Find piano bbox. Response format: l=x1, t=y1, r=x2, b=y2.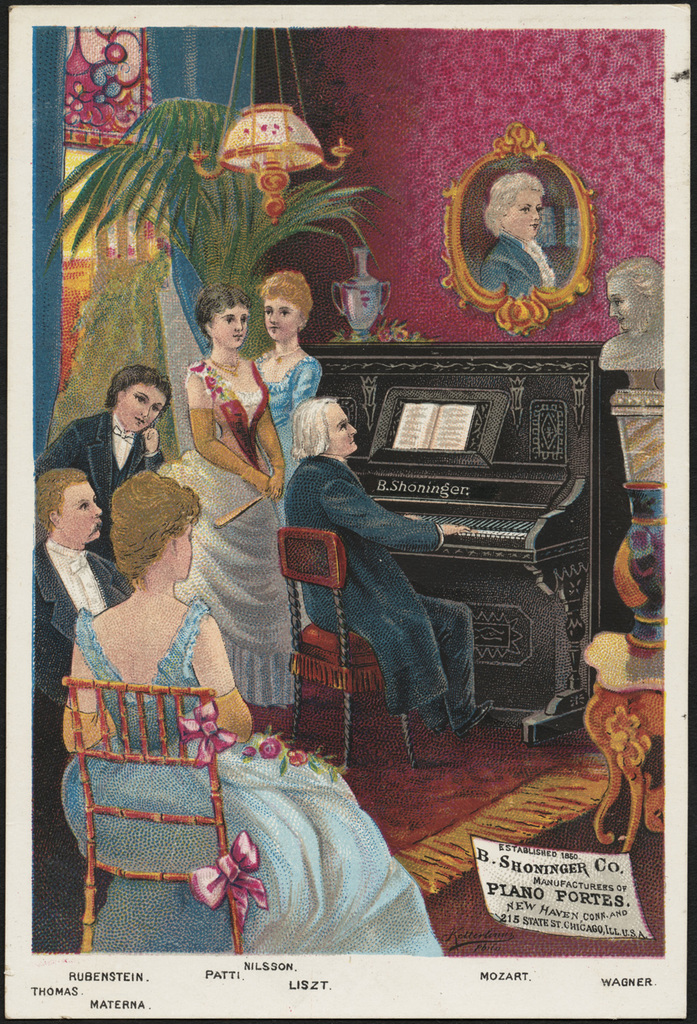
l=309, t=357, r=626, b=729.
